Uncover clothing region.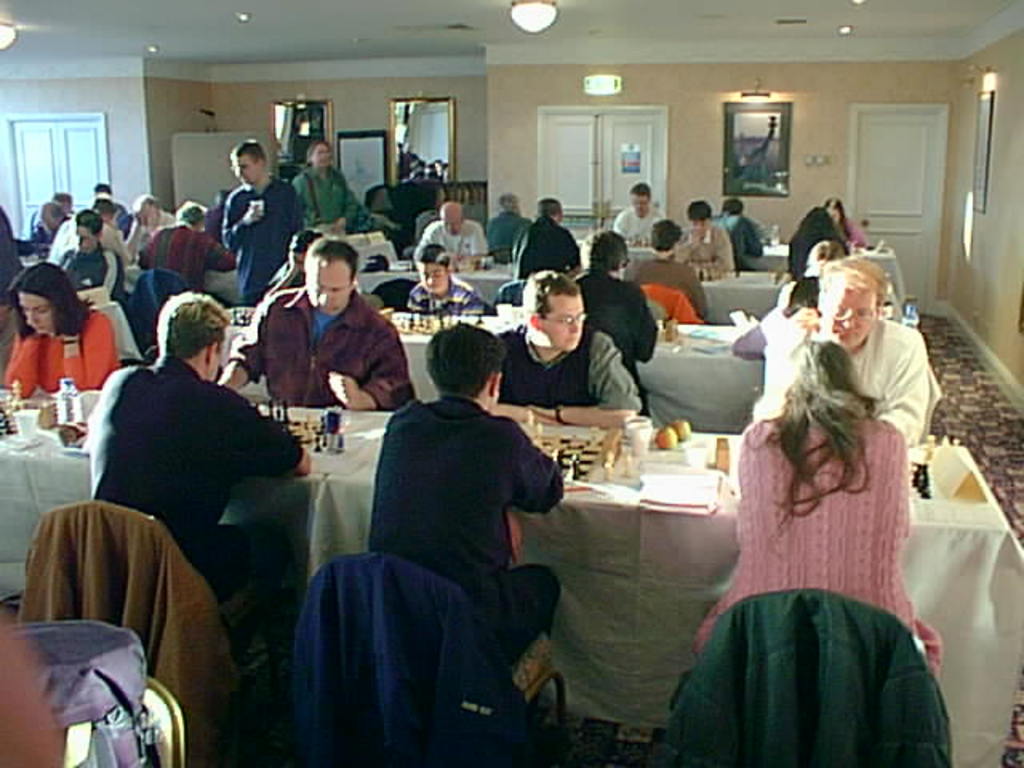
Uncovered: bbox=[674, 410, 950, 766].
